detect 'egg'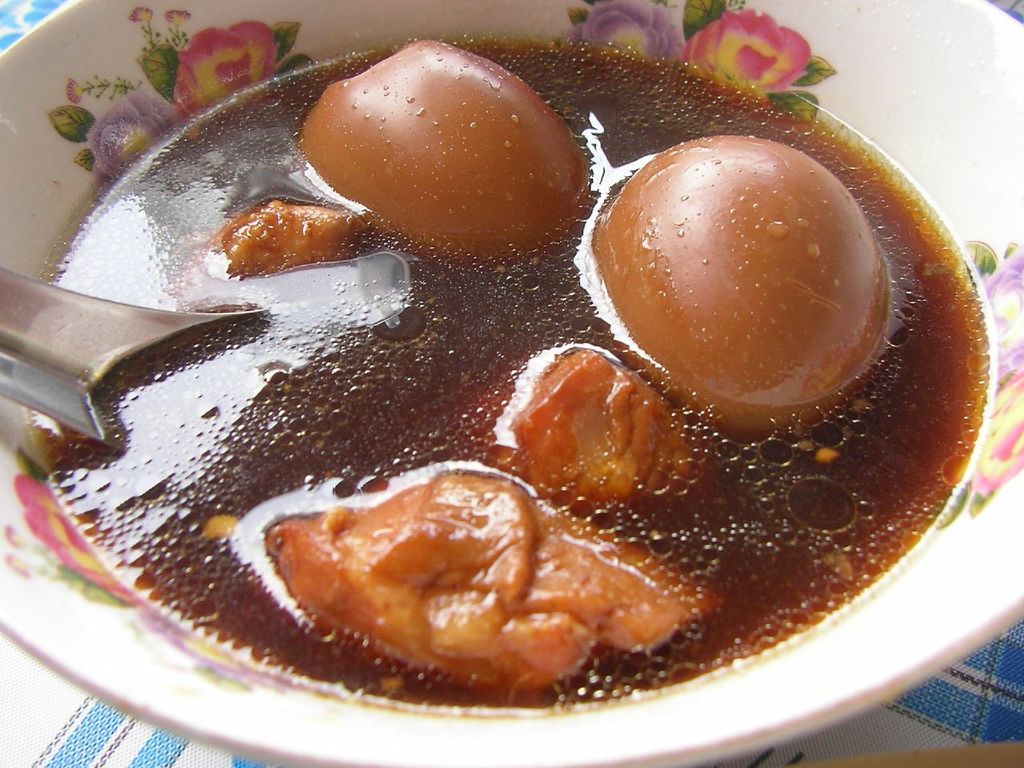
box=[298, 37, 597, 261]
